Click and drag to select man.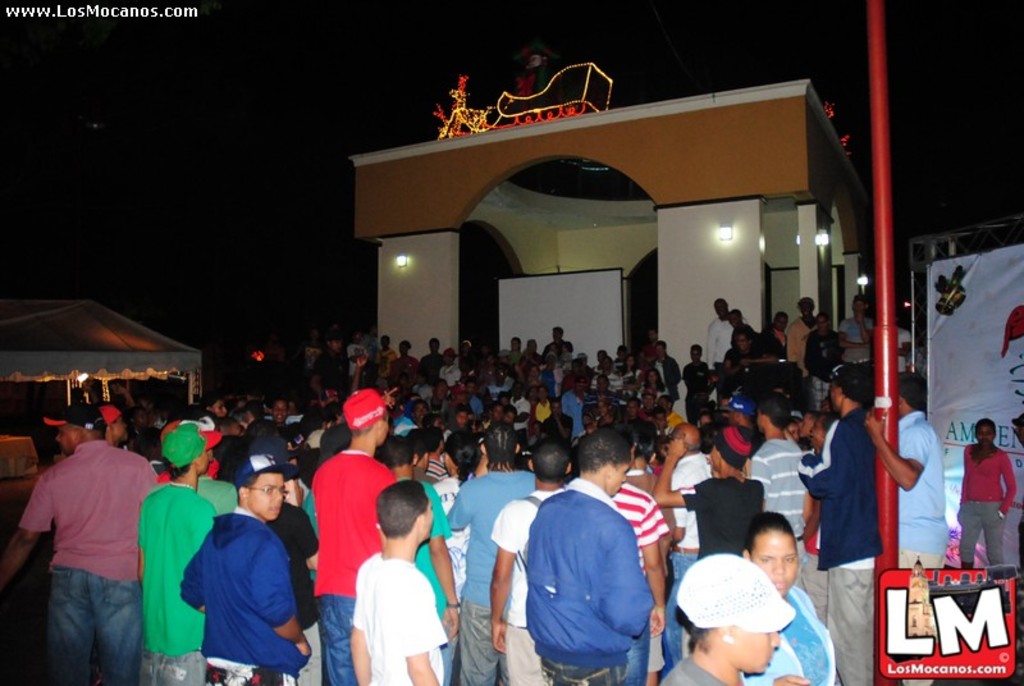
Selection: 0/401/151/685.
